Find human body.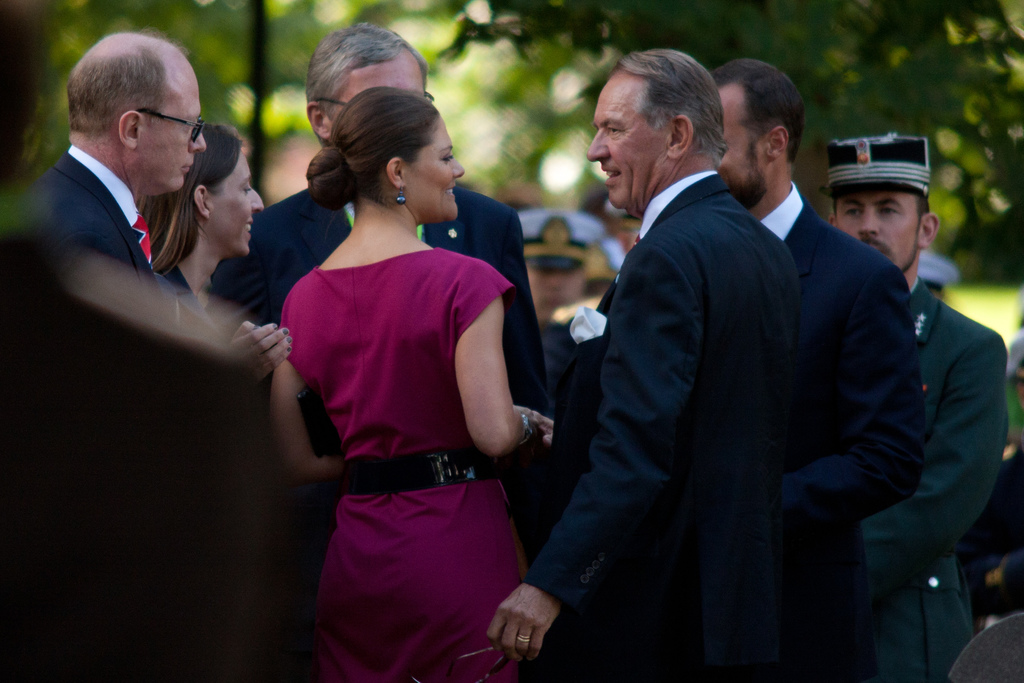
[486, 64, 806, 682].
